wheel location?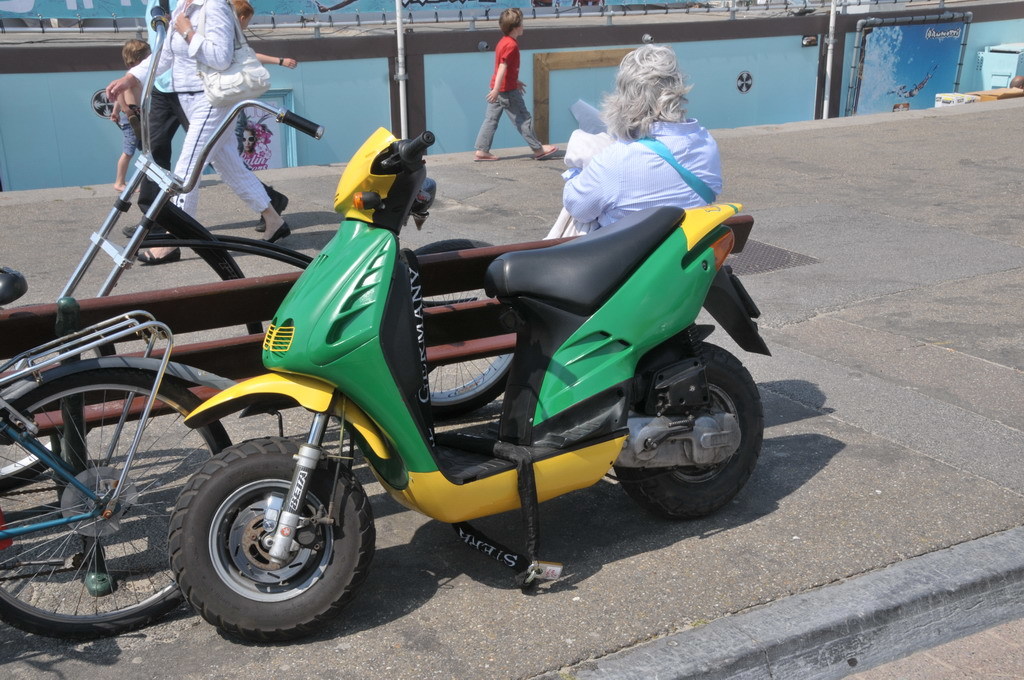
(0, 369, 232, 636)
